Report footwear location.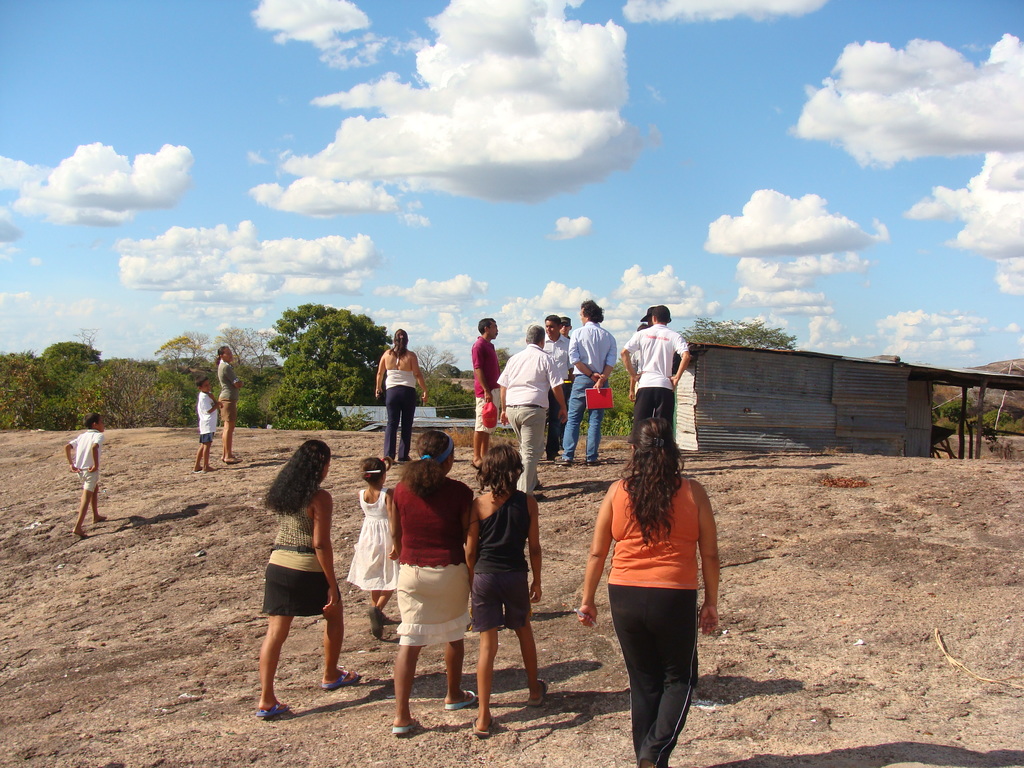
Report: detection(445, 685, 477, 713).
